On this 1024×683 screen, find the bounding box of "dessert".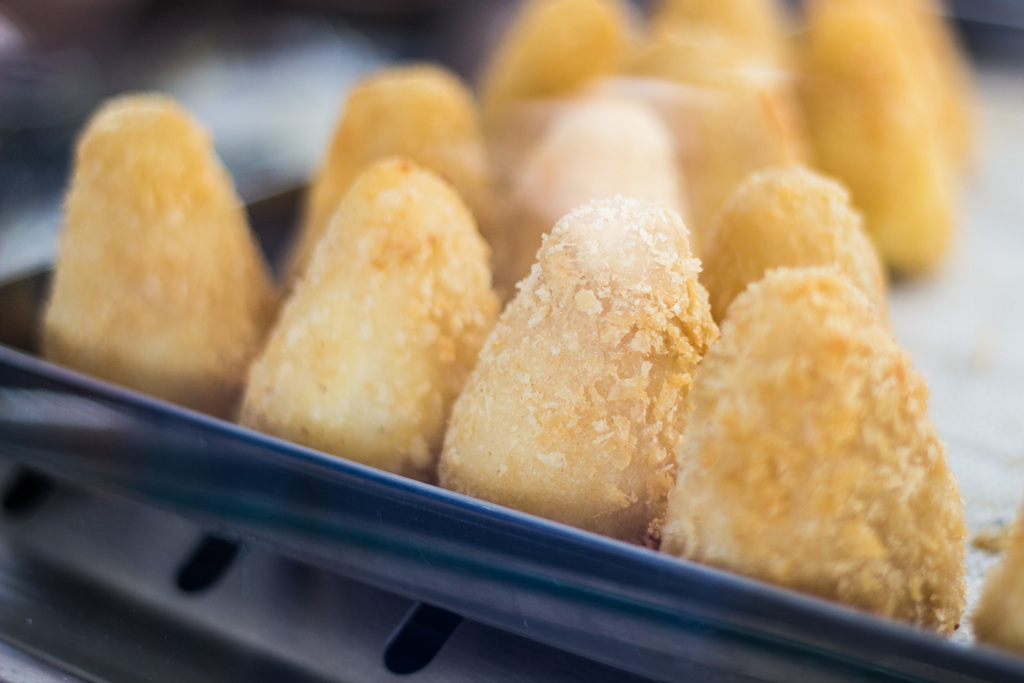
Bounding box: <box>698,165,885,323</box>.
